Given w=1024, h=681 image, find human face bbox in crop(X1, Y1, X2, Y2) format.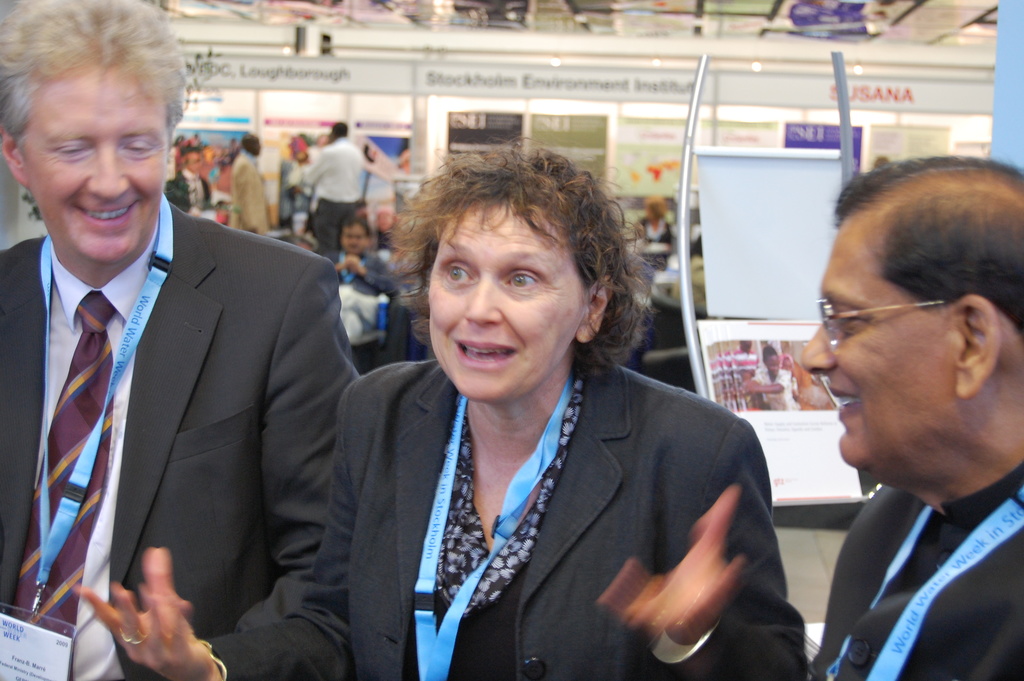
crop(19, 67, 165, 258).
